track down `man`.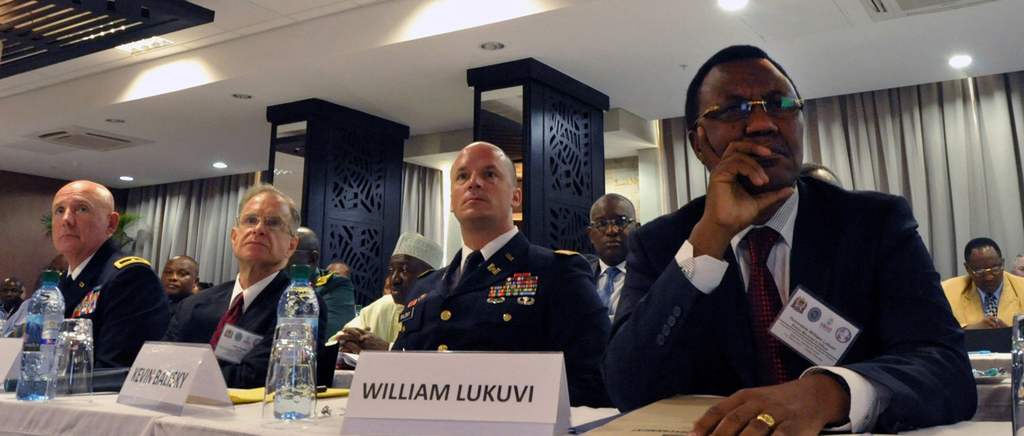
Tracked to BBox(57, 175, 174, 393).
